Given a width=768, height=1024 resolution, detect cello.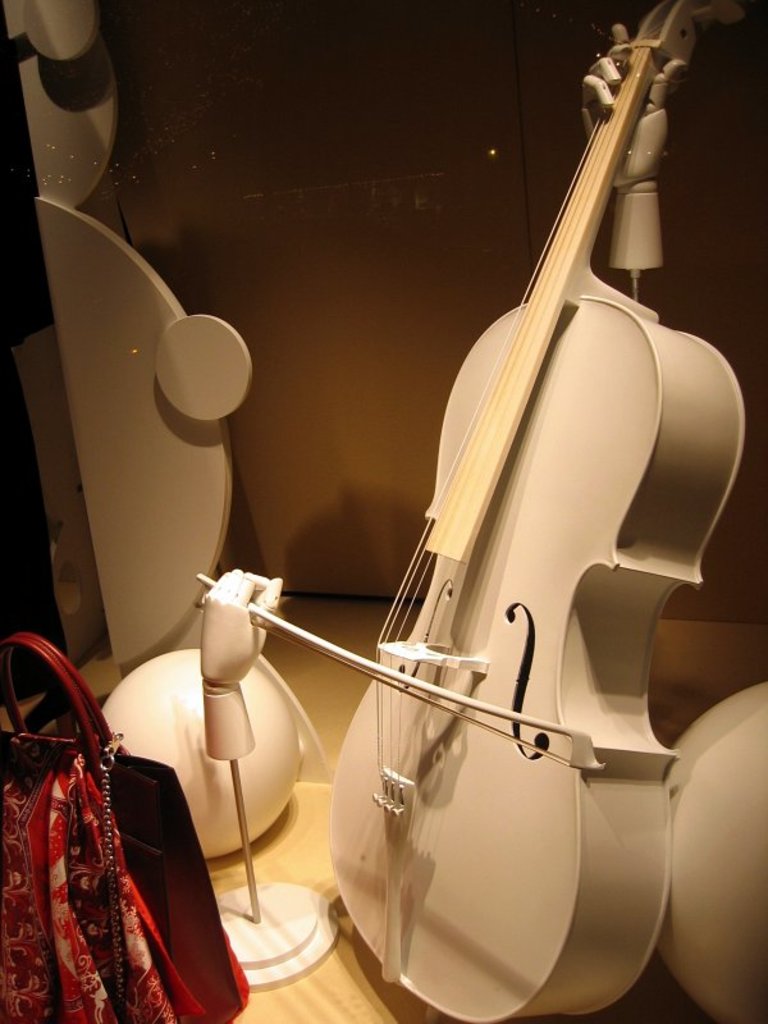
[left=195, top=1, right=750, bottom=1023].
